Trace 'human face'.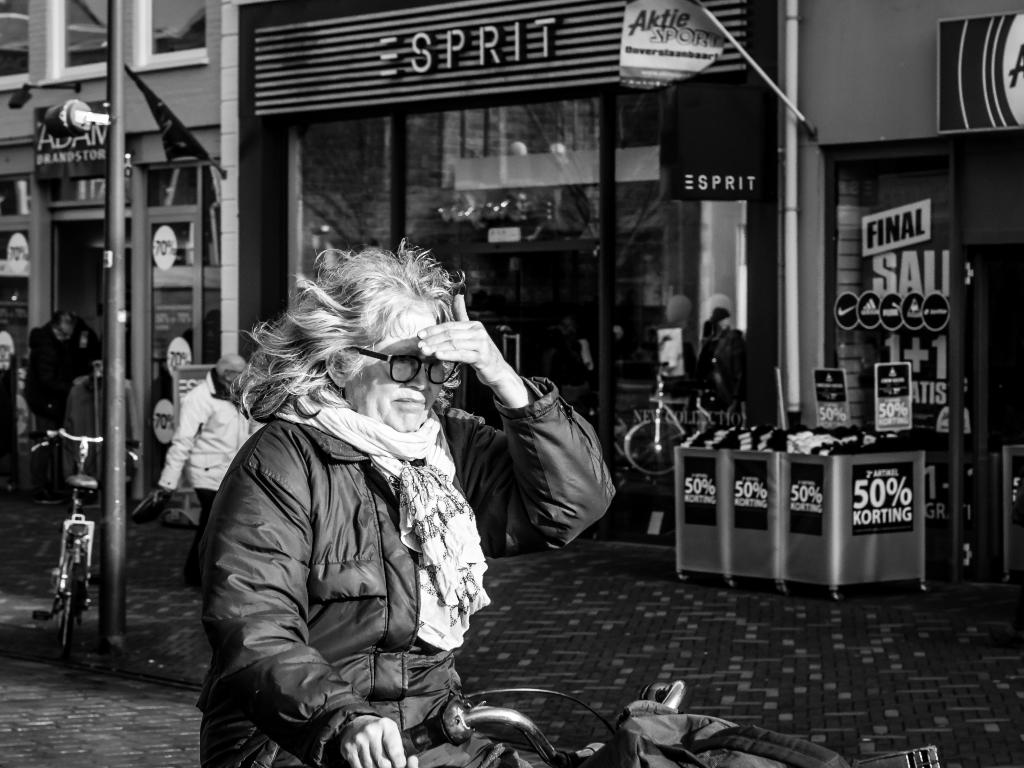
Traced to {"x1": 344, "y1": 308, "x2": 453, "y2": 434}.
